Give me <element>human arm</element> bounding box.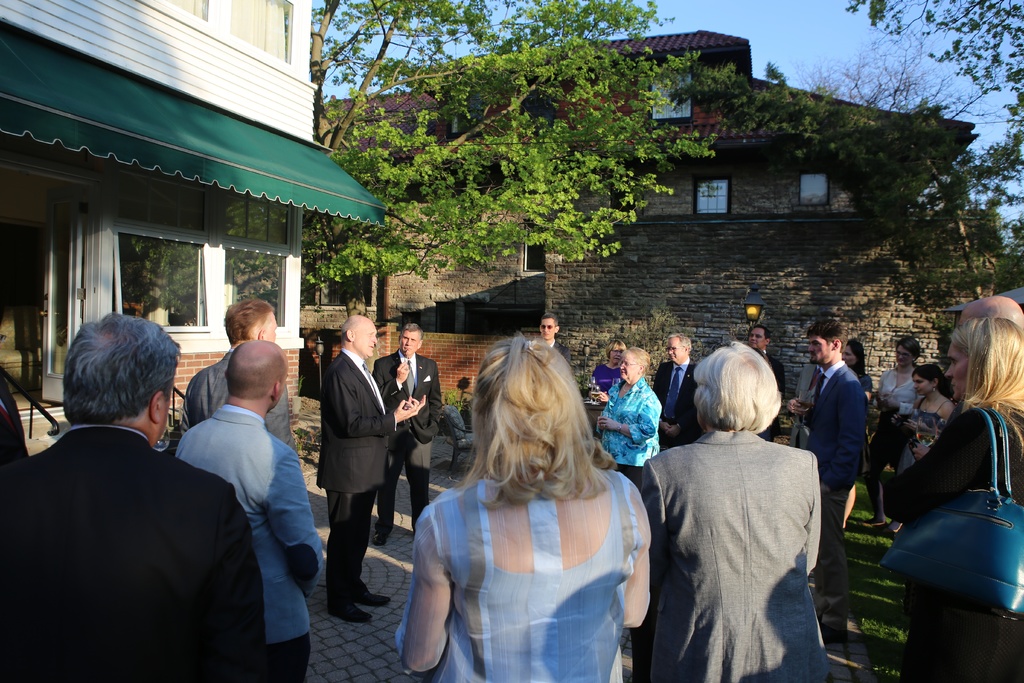
<region>595, 384, 614, 404</region>.
